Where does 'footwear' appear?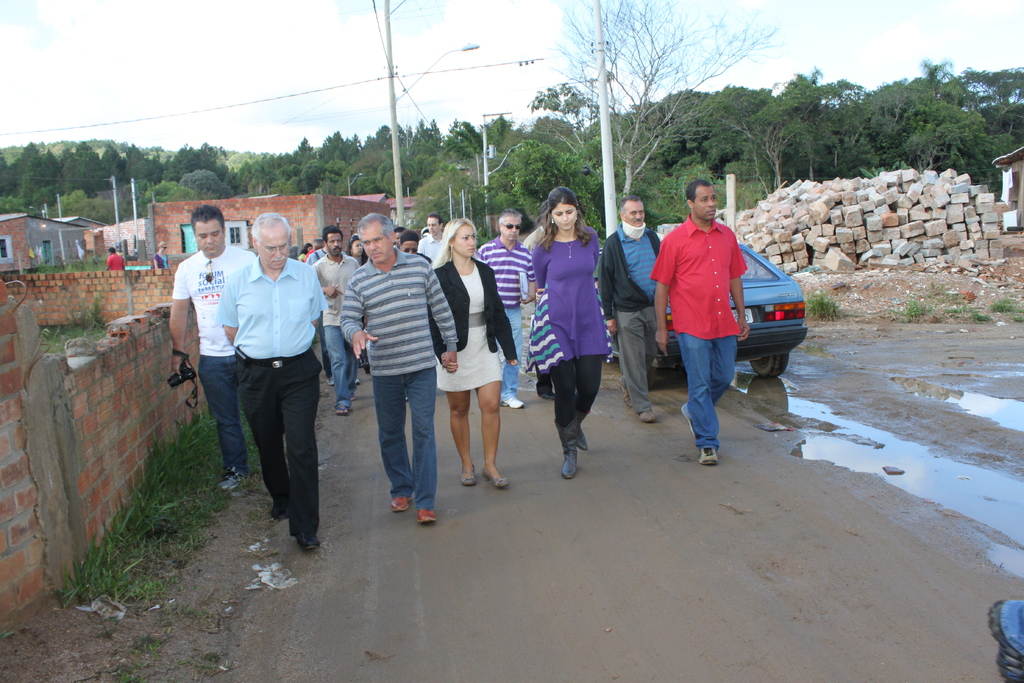
Appears at detection(298, 530, 321, 550).
